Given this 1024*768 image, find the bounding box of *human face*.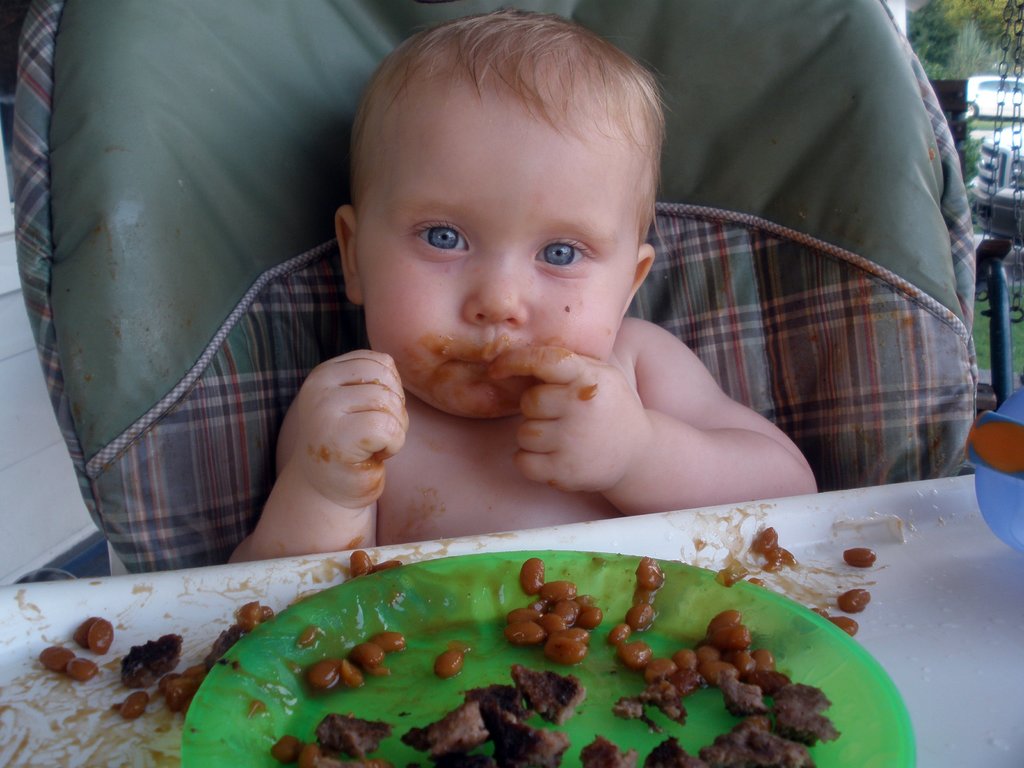
355/121/640/419.
